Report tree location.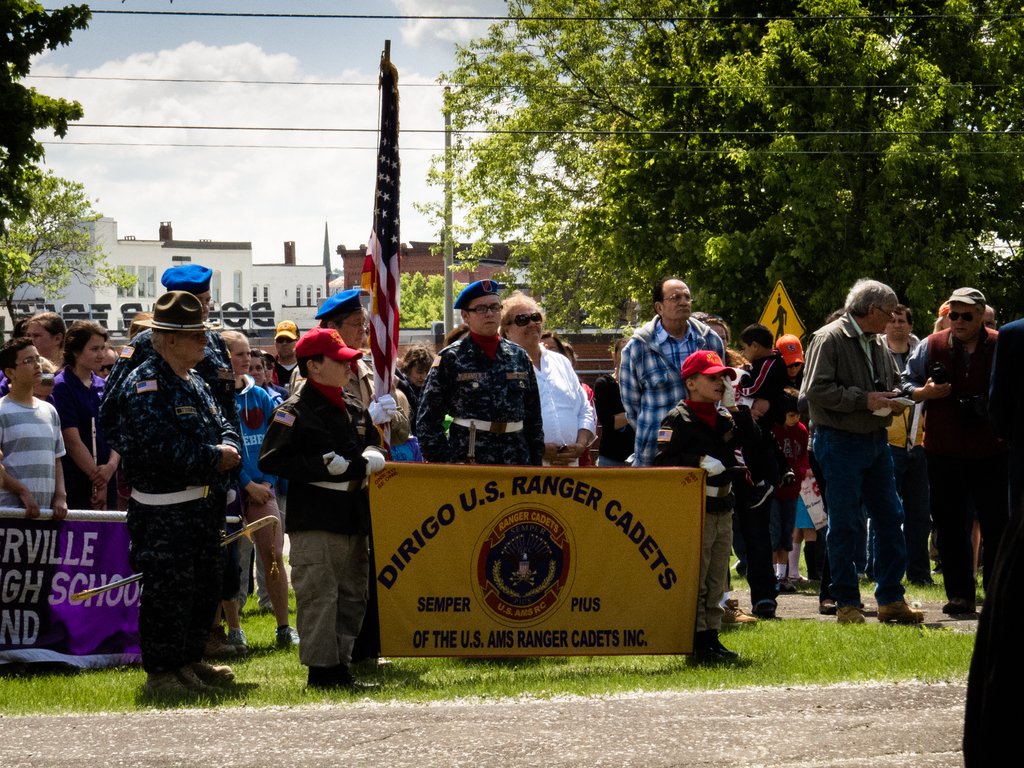
Report: crop(400, 0, 1023, 365).
